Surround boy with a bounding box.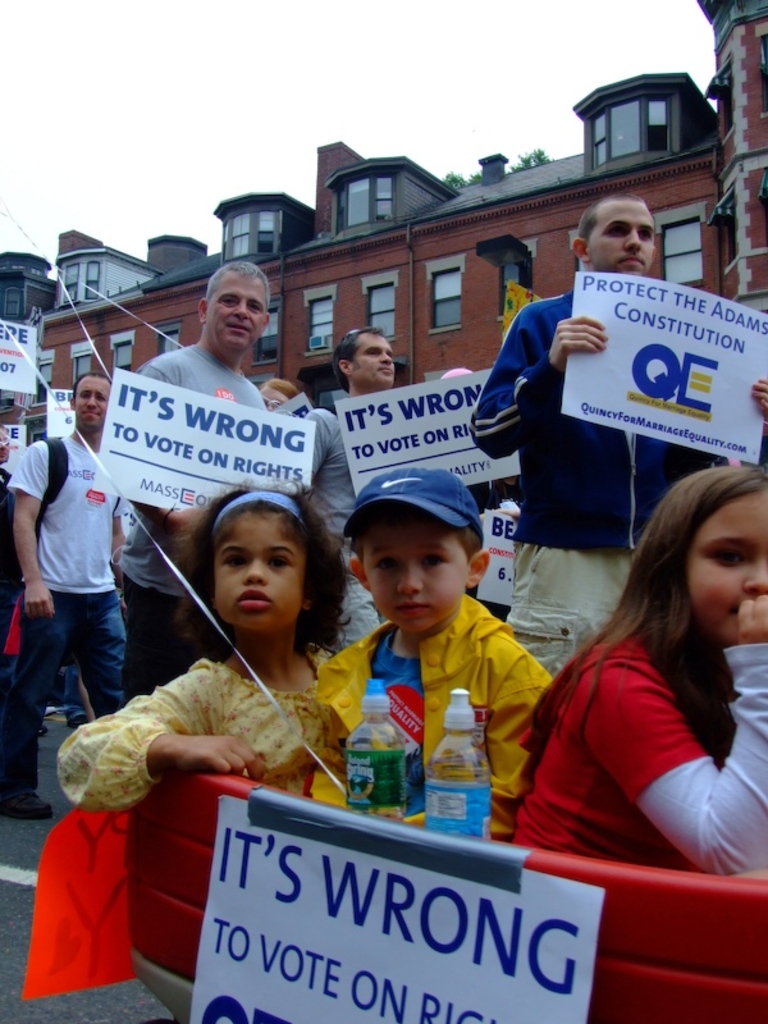
Rect(6, 366, 125, 820).
